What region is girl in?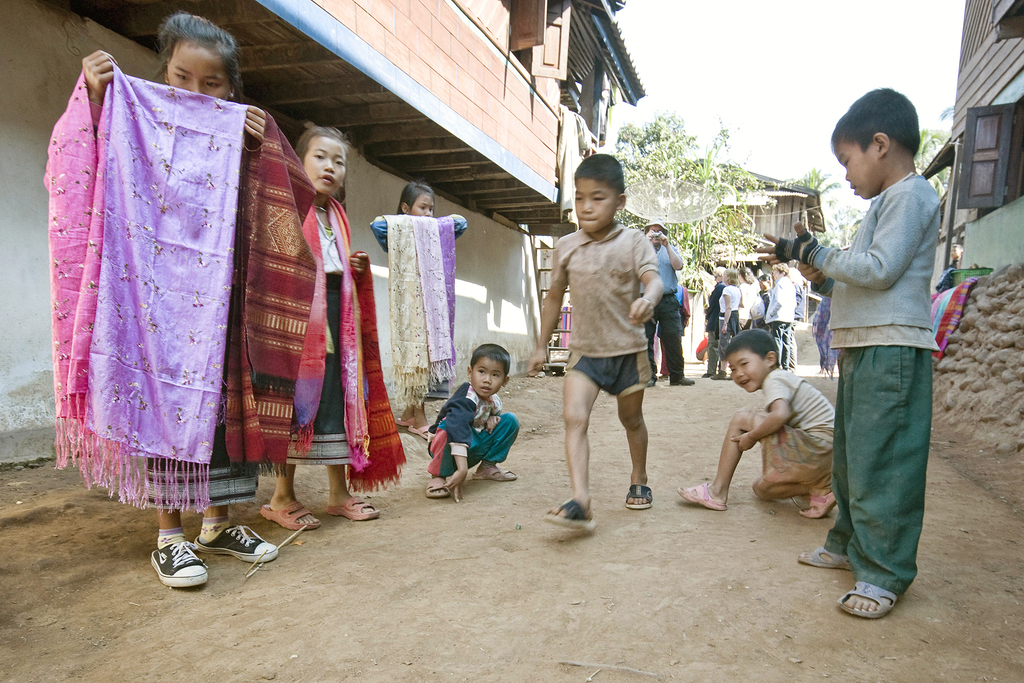
crop(42, 11, 316, 589).
